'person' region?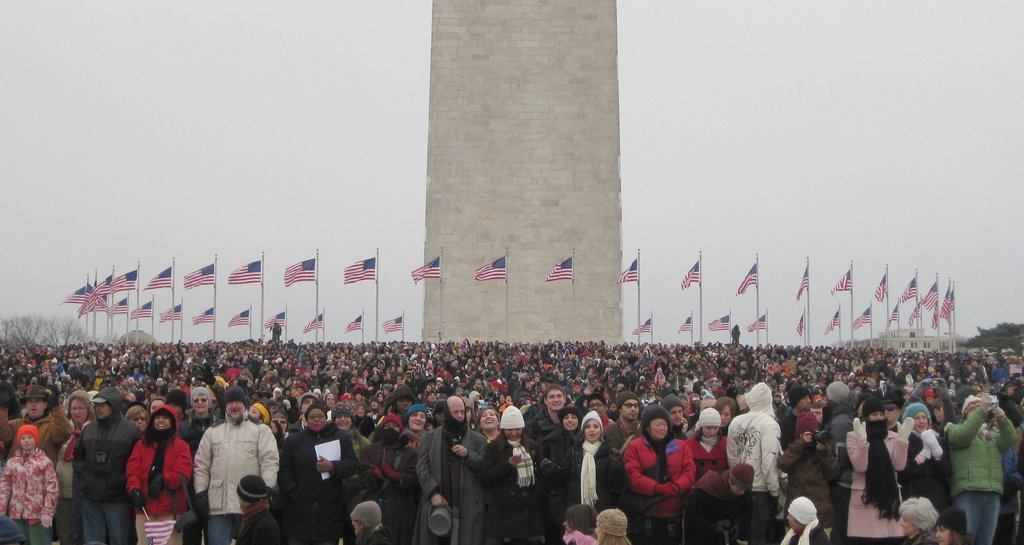
[x1=184, y1=400, x2=268, y2=544]
